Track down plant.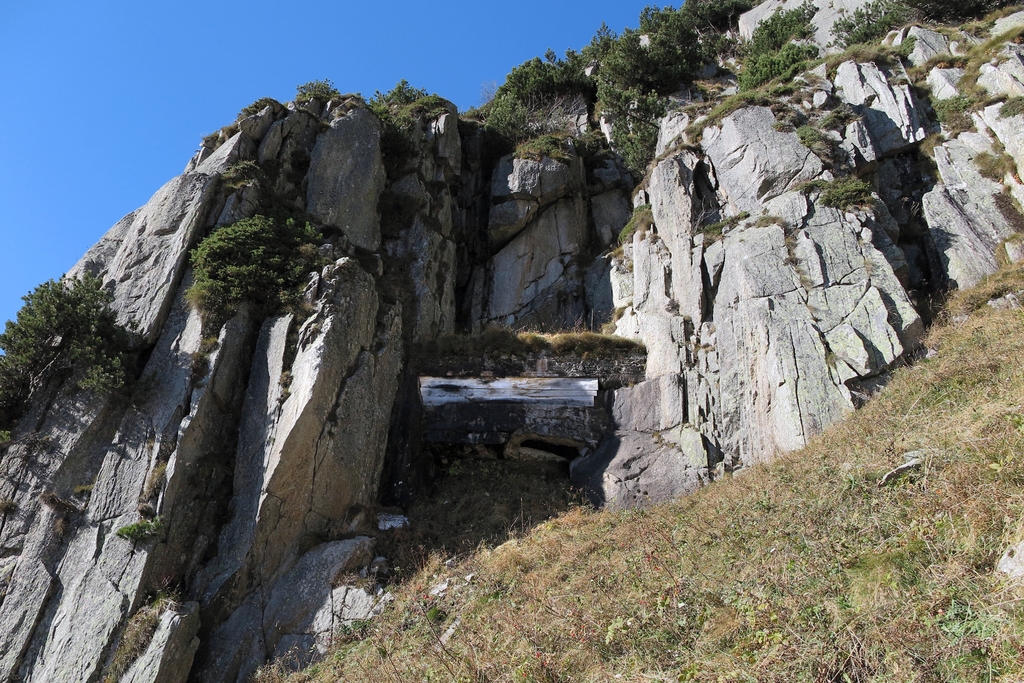
Tracked to x1=1000, y1=95, x2=1023, y2=121.
